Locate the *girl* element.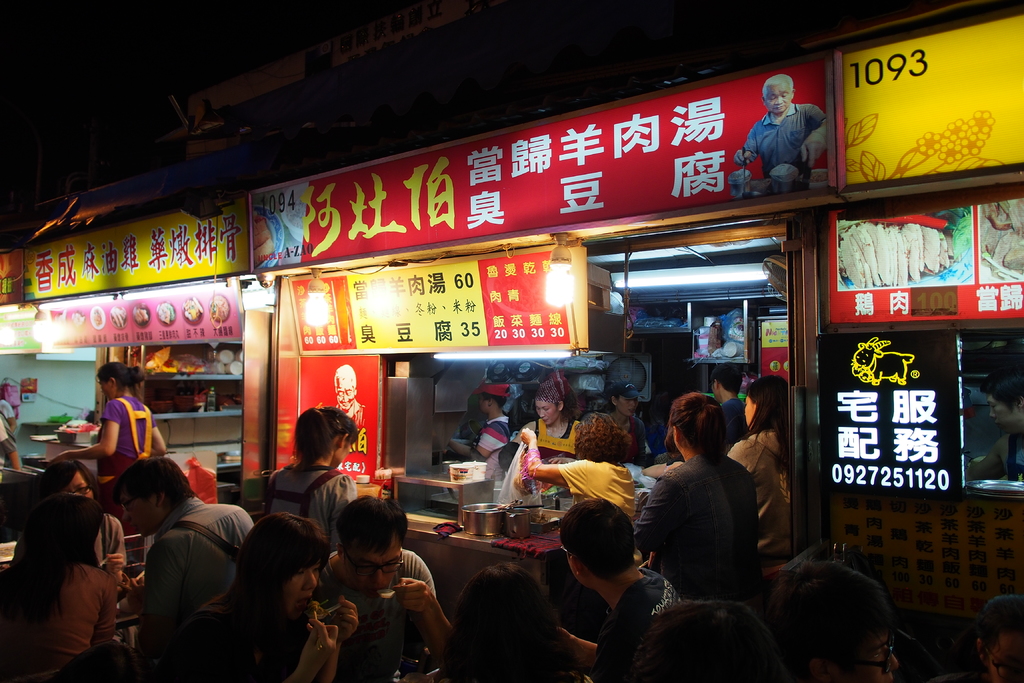
Element bbox: 62, 363, 162, 478.
